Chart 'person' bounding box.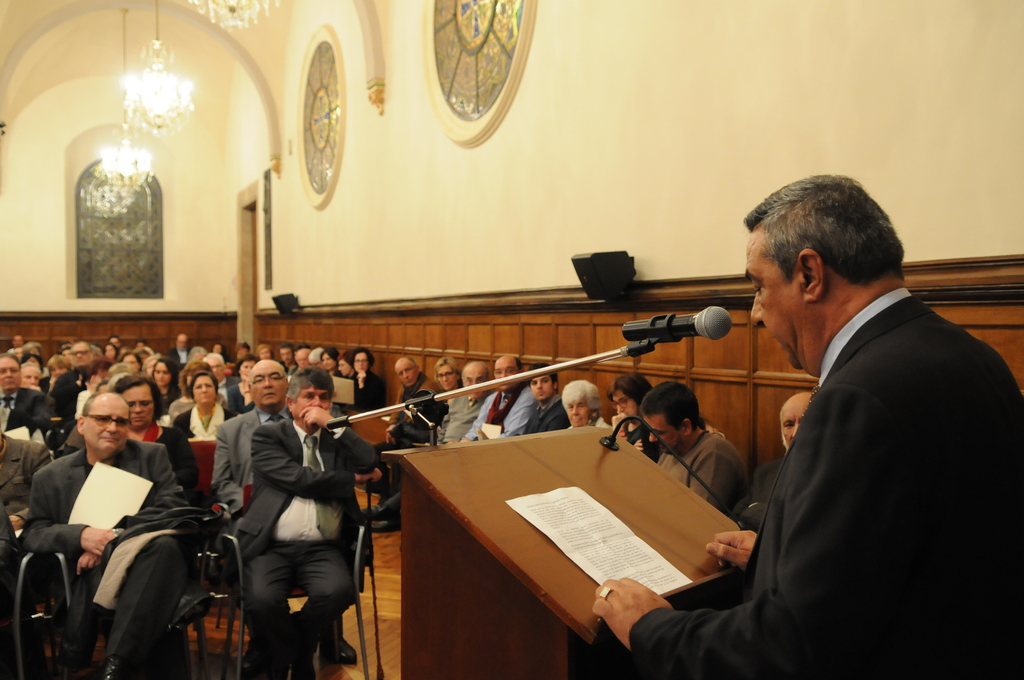
Charted: bbox(637, 170, 973, 678).
